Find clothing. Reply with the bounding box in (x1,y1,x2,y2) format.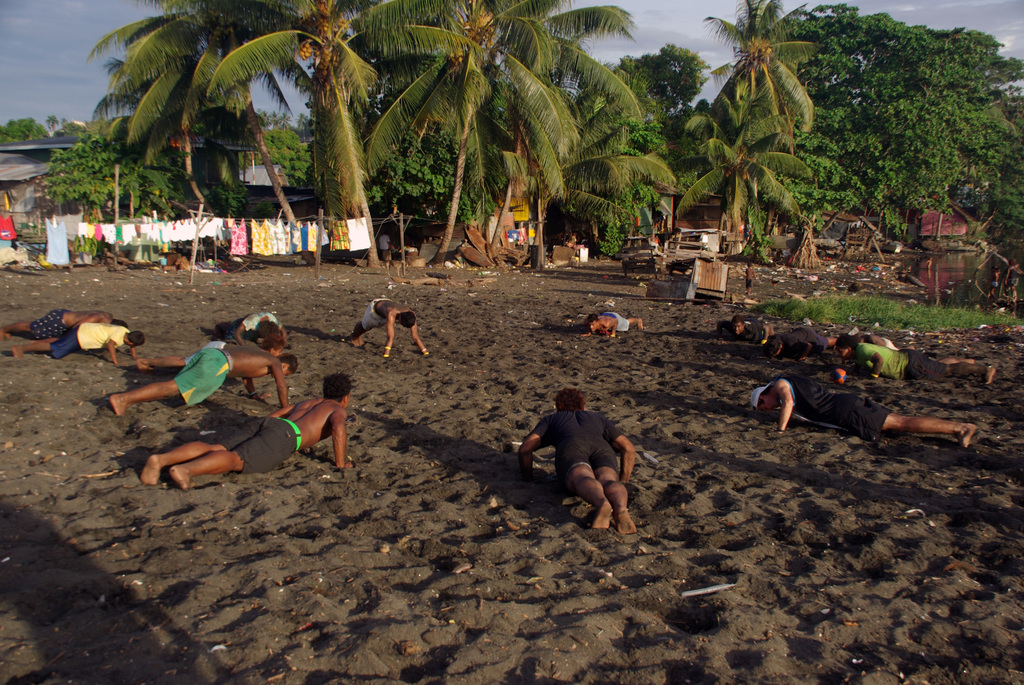
(106,224,114,245).
